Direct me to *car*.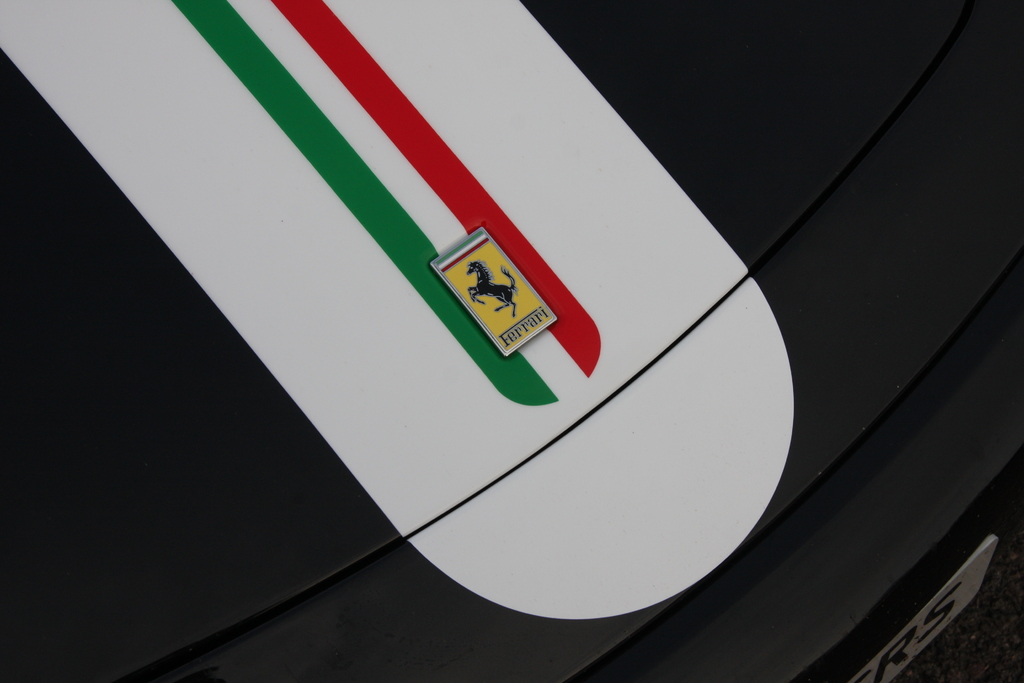
Direction: [0, 1, 1023, 682].
